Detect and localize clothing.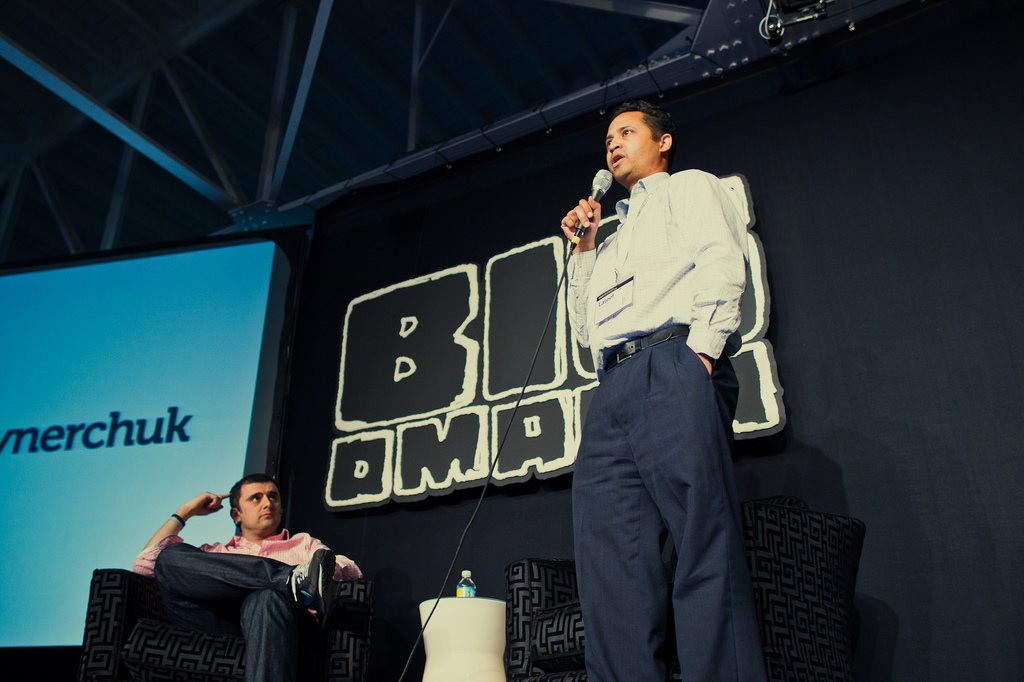
Localized at crop(129, 527, 362, 681).
